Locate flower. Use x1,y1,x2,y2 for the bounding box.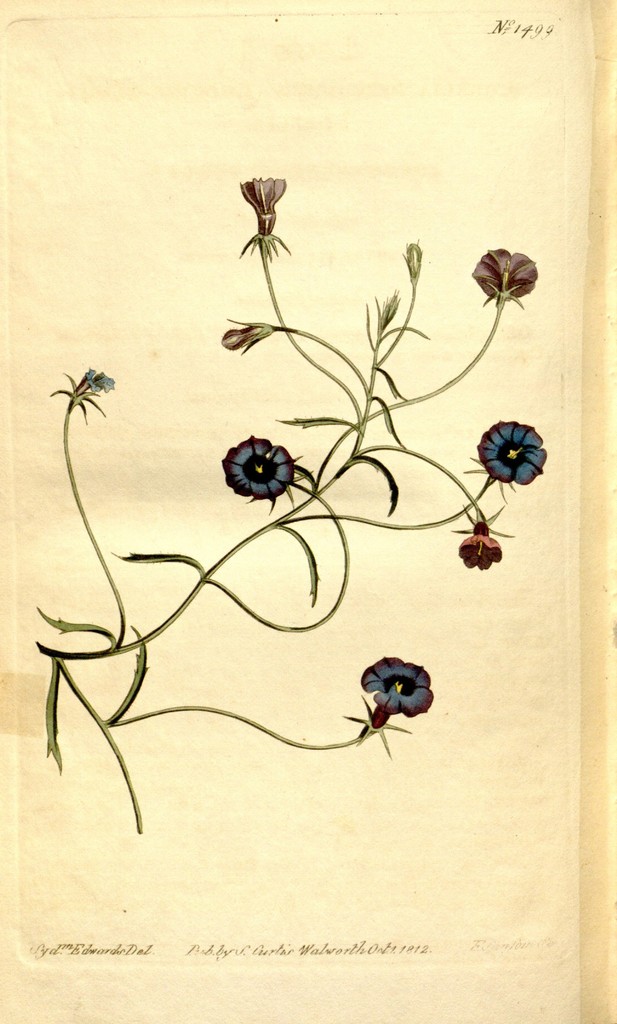
217,328,264,350.
